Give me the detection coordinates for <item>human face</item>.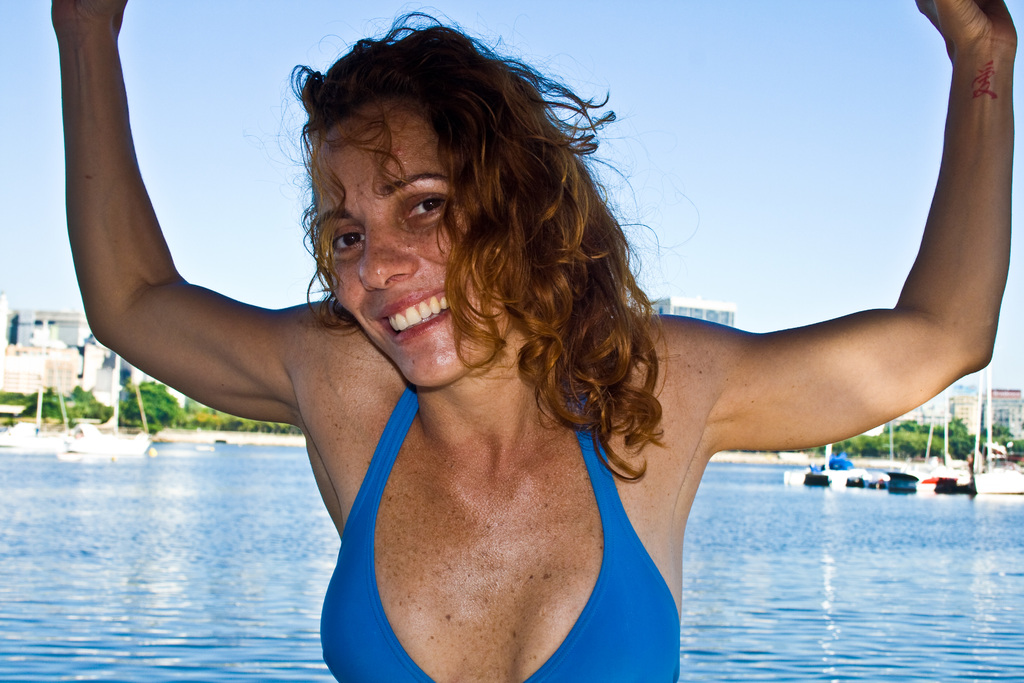
[303,99,534,394].
